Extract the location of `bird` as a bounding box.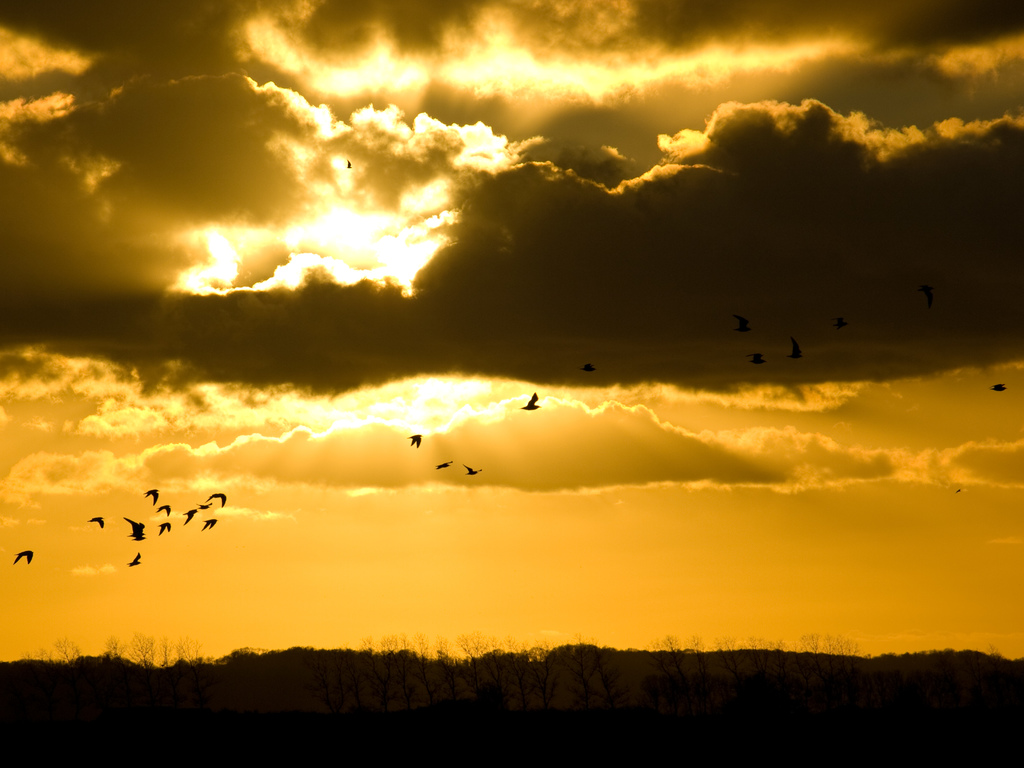
box=[784, 334, 801, 360].
